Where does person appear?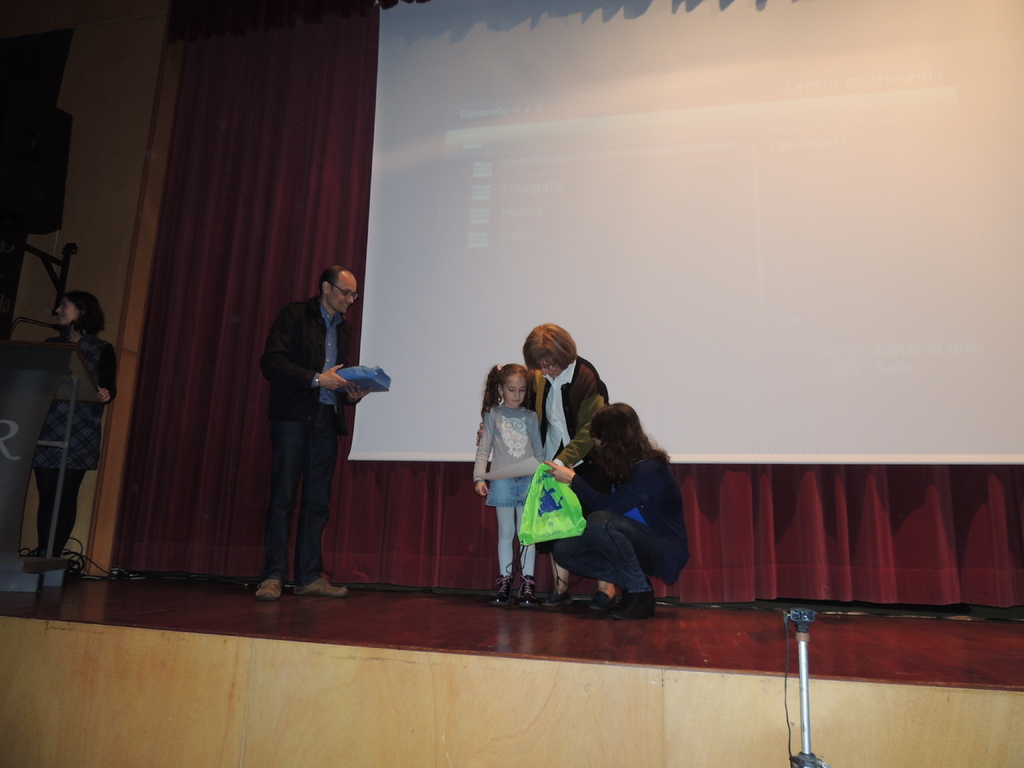
Appears at Rect(465, 358, 560, 599).
